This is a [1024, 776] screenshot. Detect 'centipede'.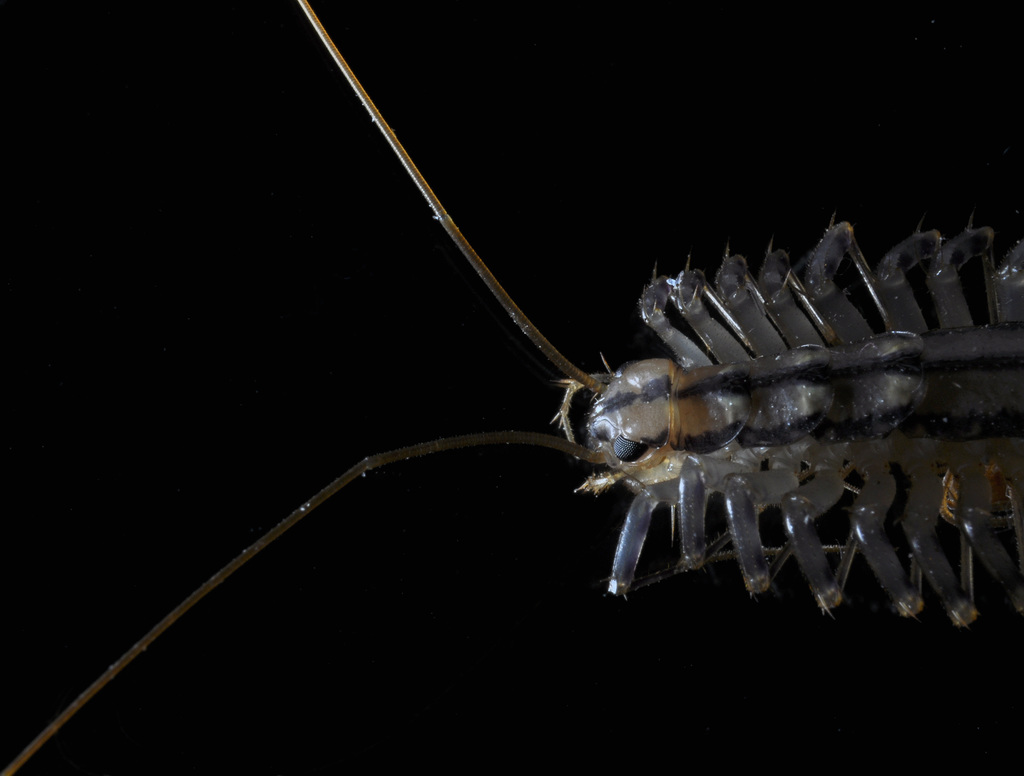
left=0, top=0, right=1023, bottom=775.
